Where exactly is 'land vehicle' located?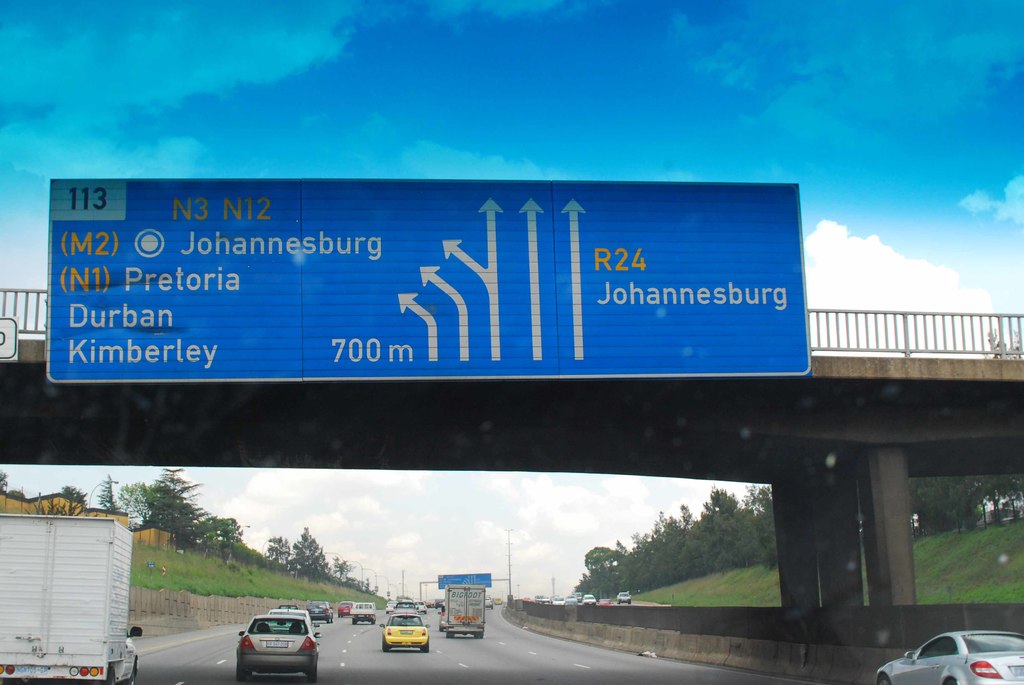
Its bounding box is locate(581, 592, 598, 608).
